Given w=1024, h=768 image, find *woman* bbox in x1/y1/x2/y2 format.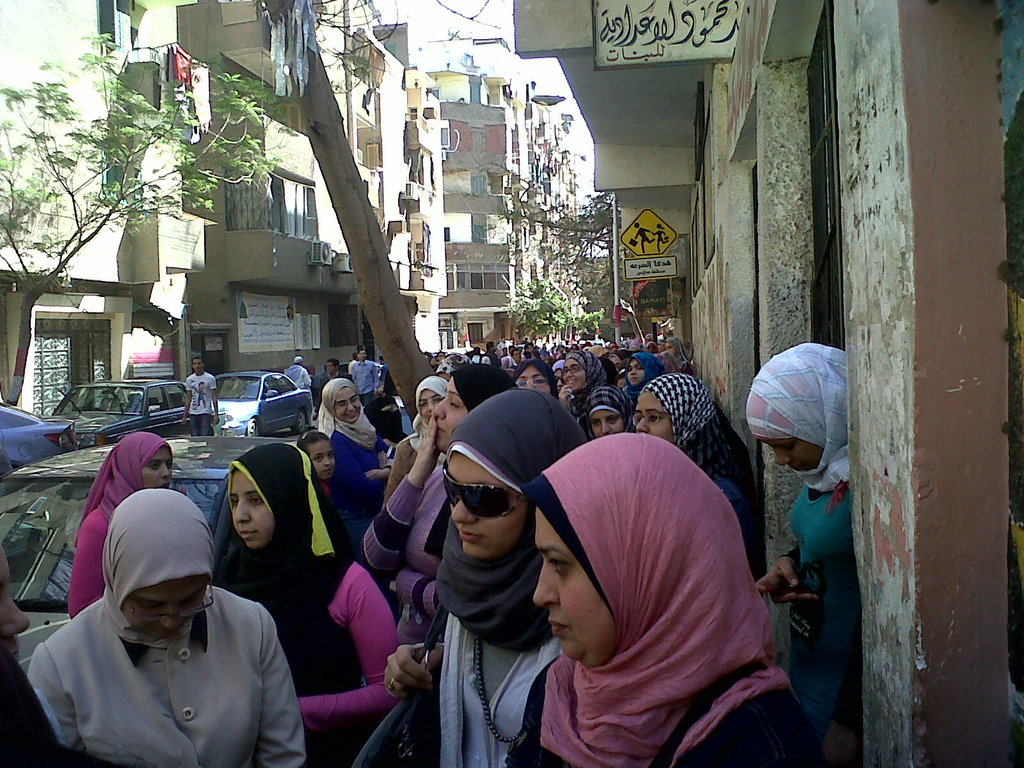
26/490/304/767.
